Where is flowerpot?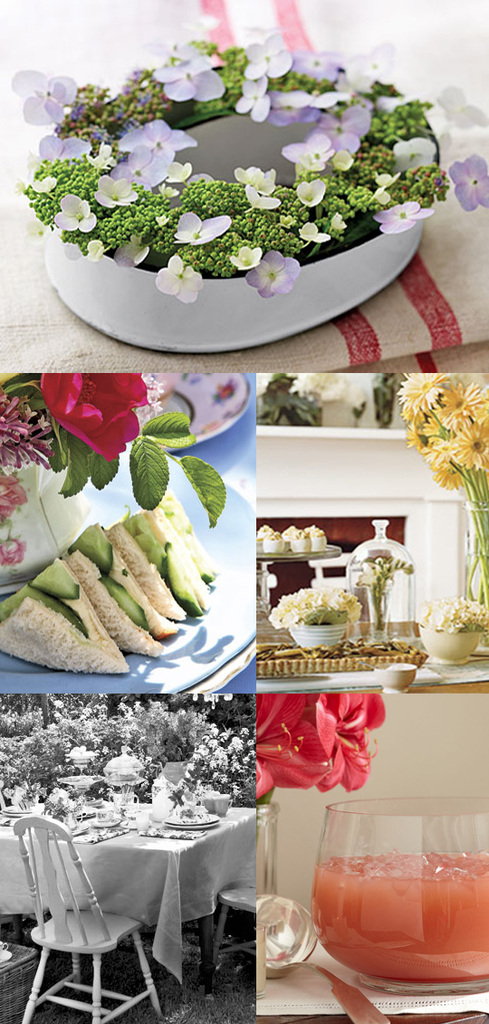
x1=36 y1=66 x2=429 y2=331.
